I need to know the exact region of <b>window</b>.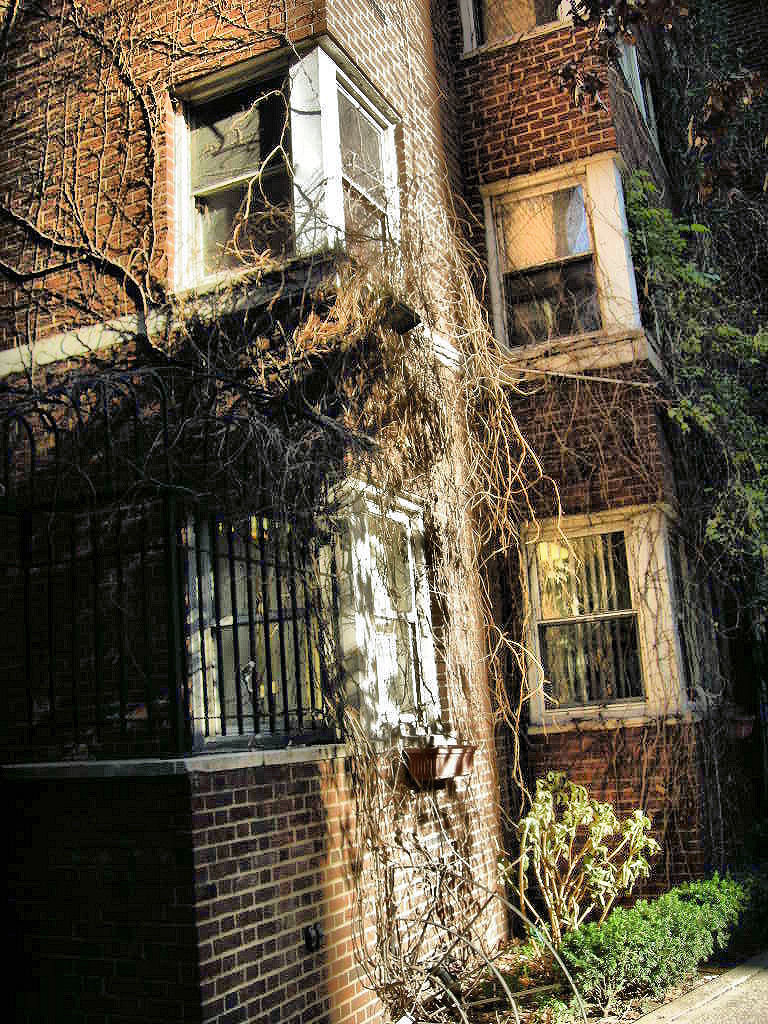
Region: box=[465, 0, 582, 43].
